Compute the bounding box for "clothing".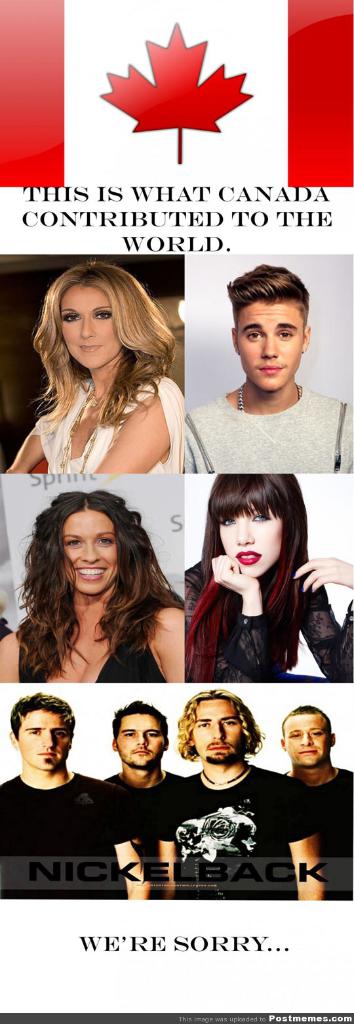
{"x1": 184, "y1": 556, "x2": 353, "y2": 684}.
